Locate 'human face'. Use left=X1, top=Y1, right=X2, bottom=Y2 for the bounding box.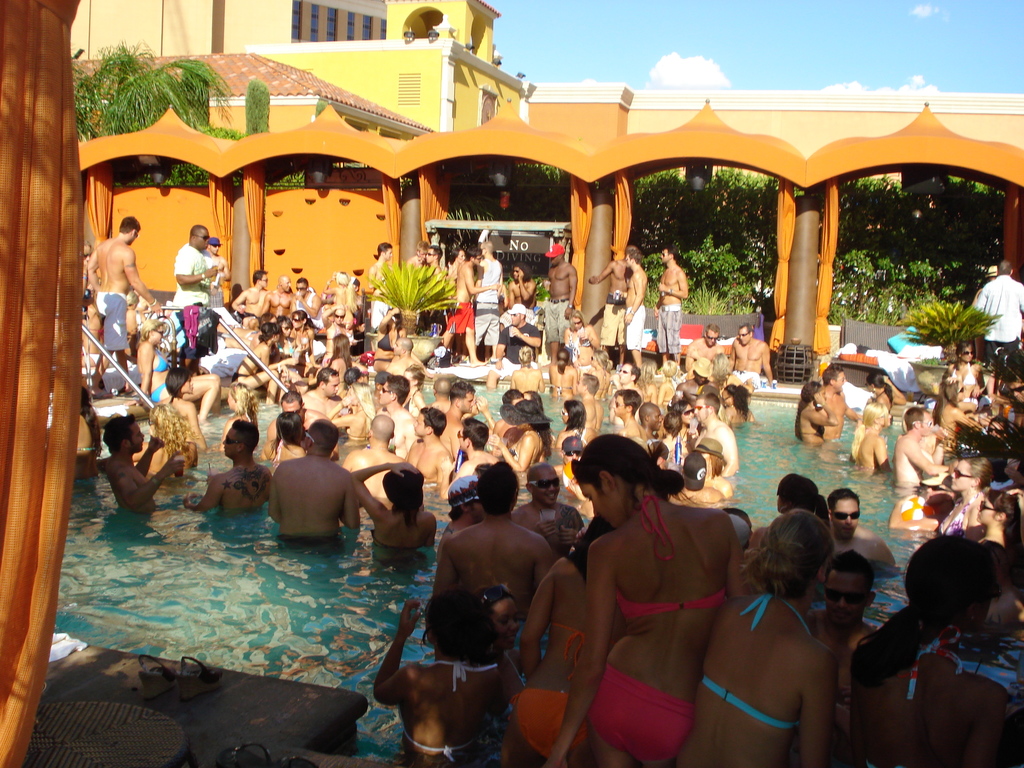
left=977, top=498, right=996, bottom=518.
